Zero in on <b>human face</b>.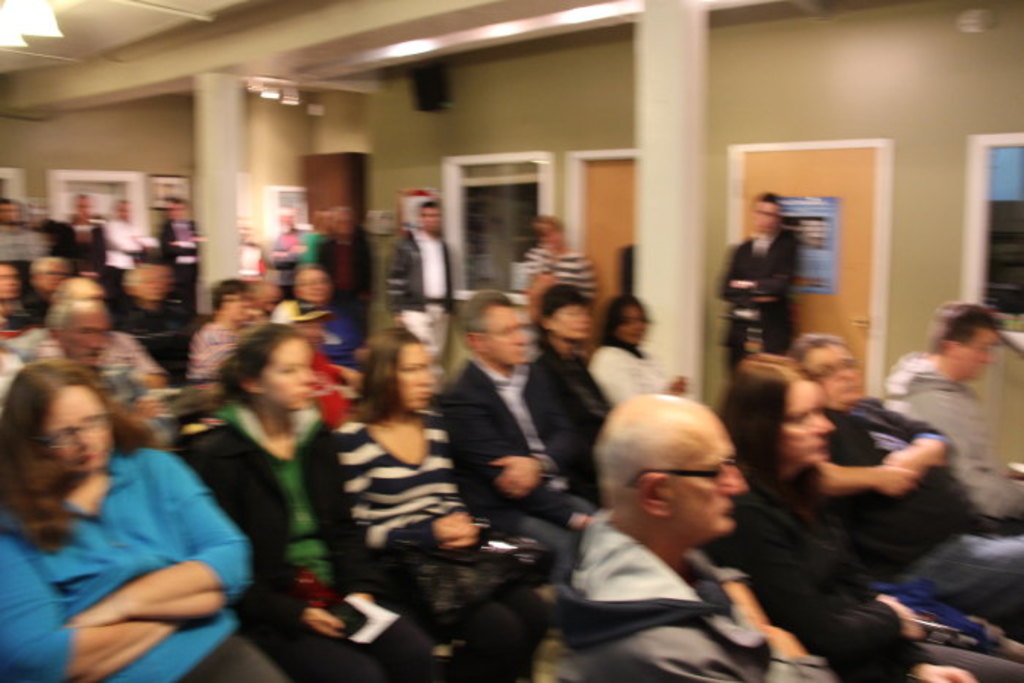
Zeroed in: l=298, t=265, r=332, b=306.
